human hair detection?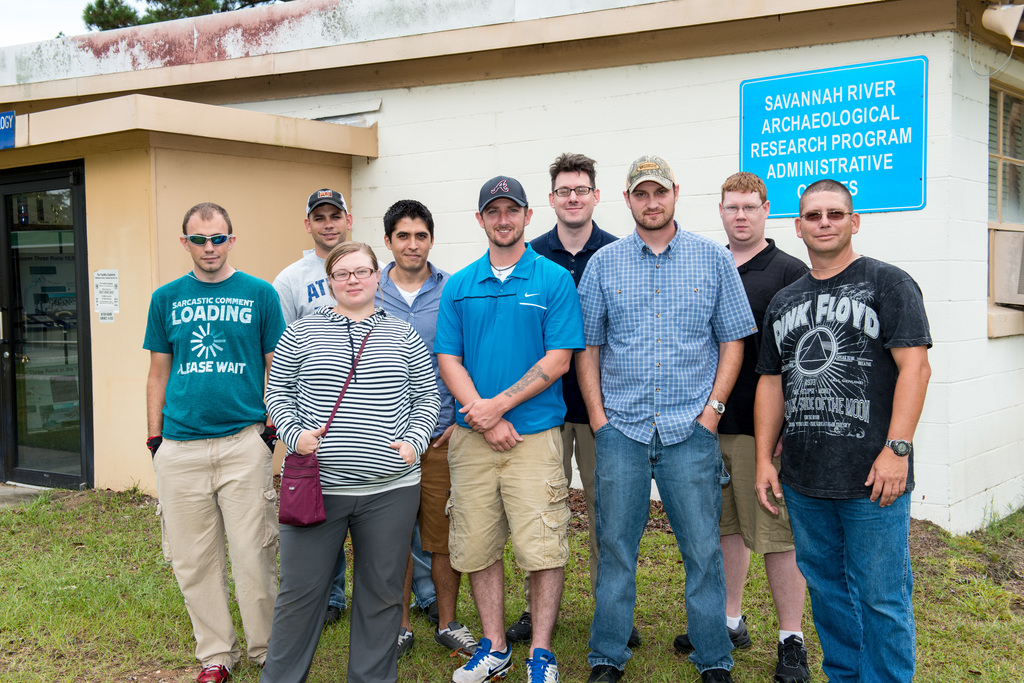
box=[380, 198, 436, 245]
